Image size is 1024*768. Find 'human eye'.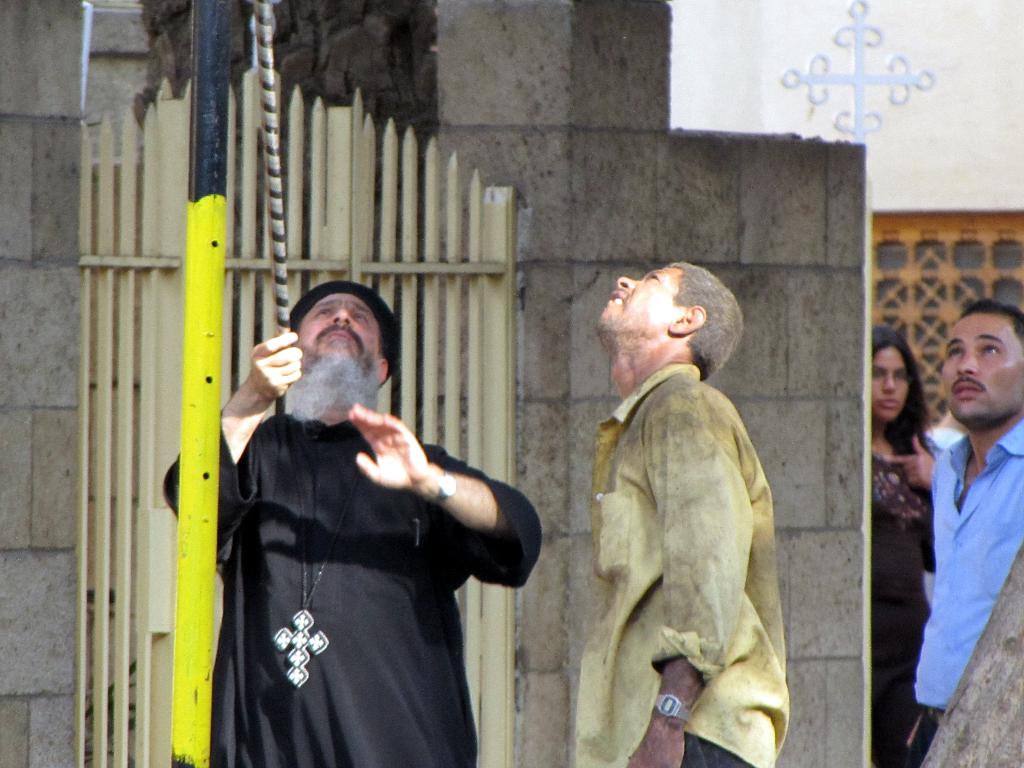
977:340:1002:358.
